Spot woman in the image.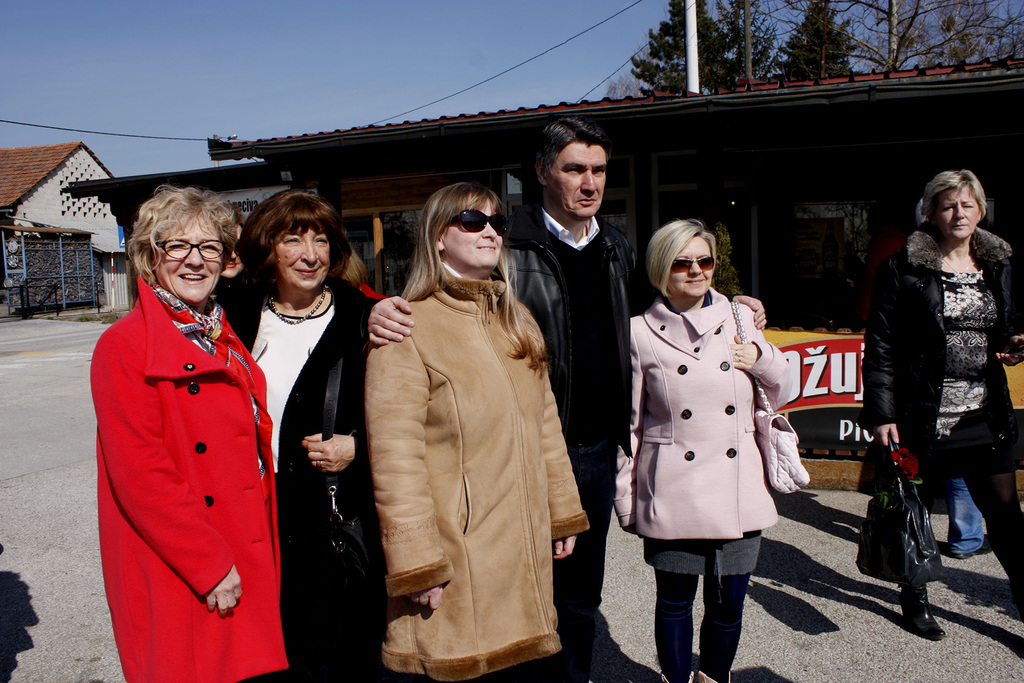
woman found at 613, 218, 793, 682.
